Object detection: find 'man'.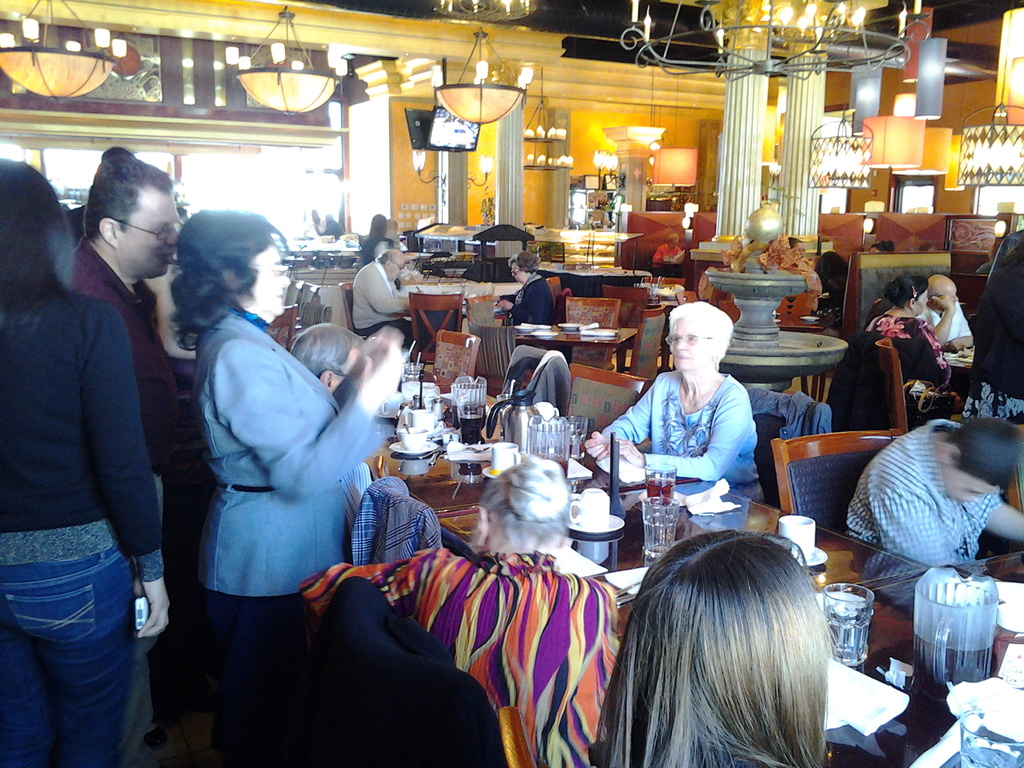
814 254 840 312.
